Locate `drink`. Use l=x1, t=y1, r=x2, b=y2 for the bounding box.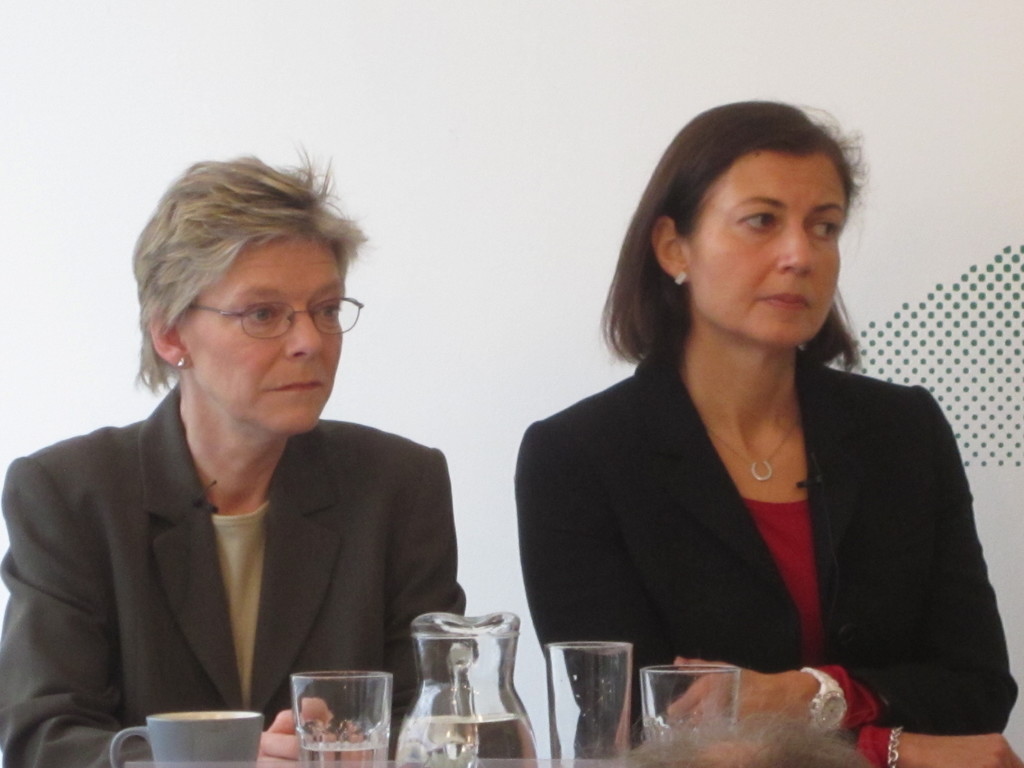
l=545, t=632, r=646, b=752.
